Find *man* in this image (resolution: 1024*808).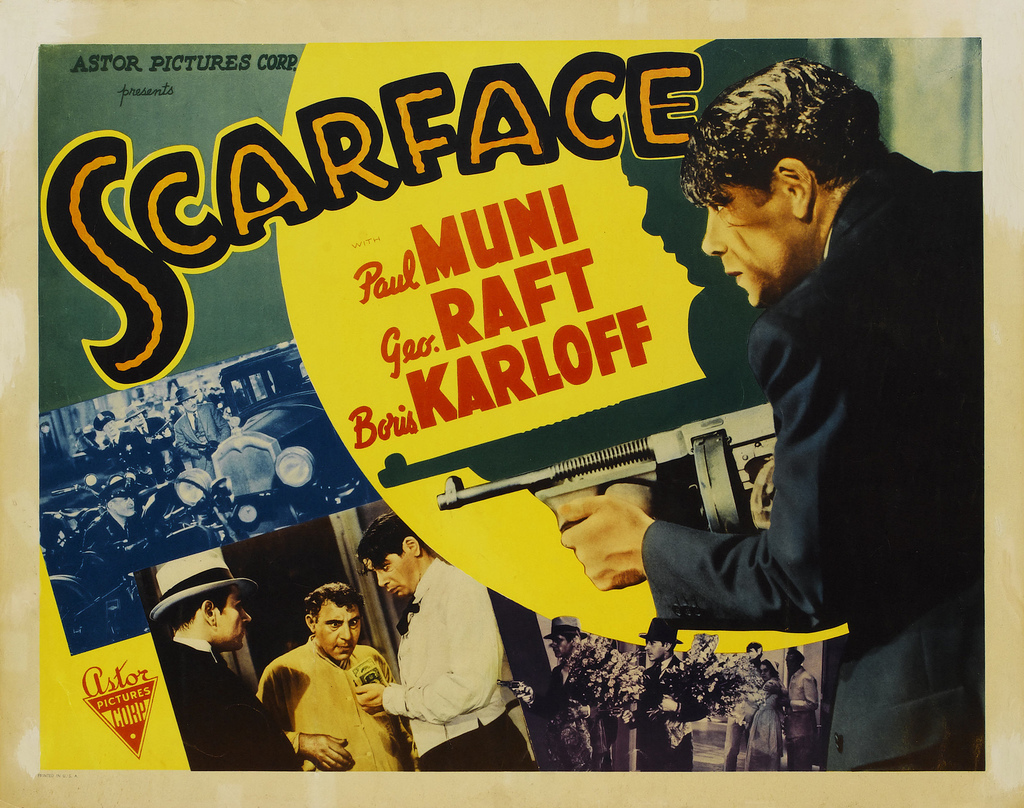
[723,642,764,776].
